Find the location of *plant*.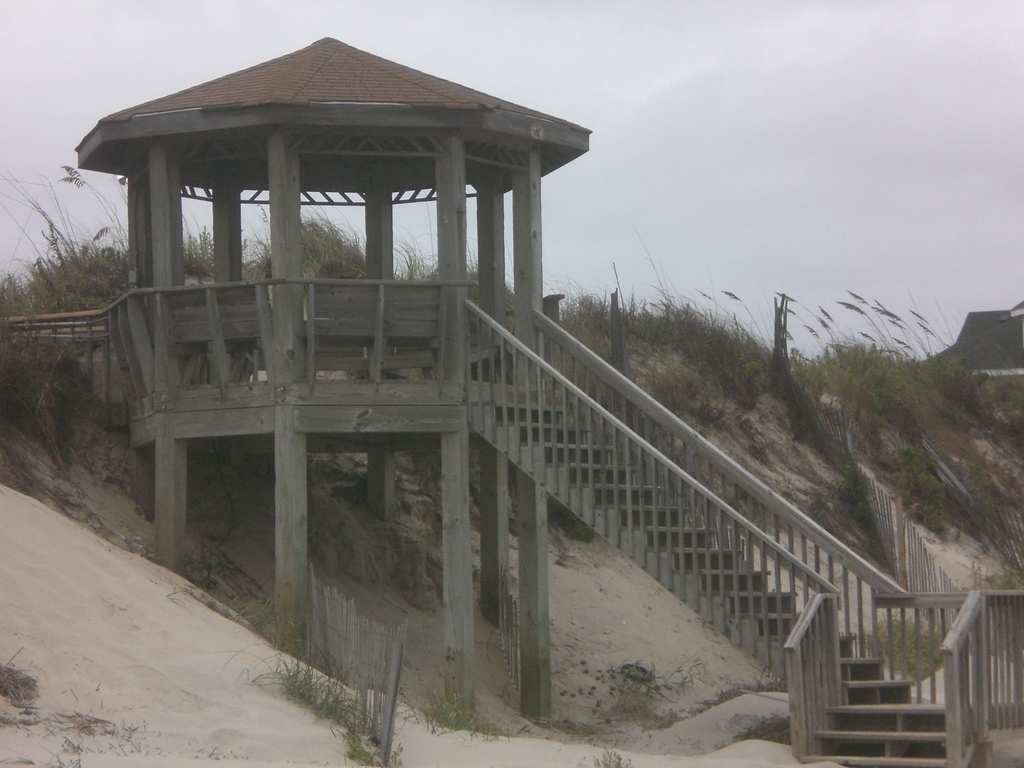
Location: {"left": 849, "top": 605, "right": 968, "bottom": 680}.
